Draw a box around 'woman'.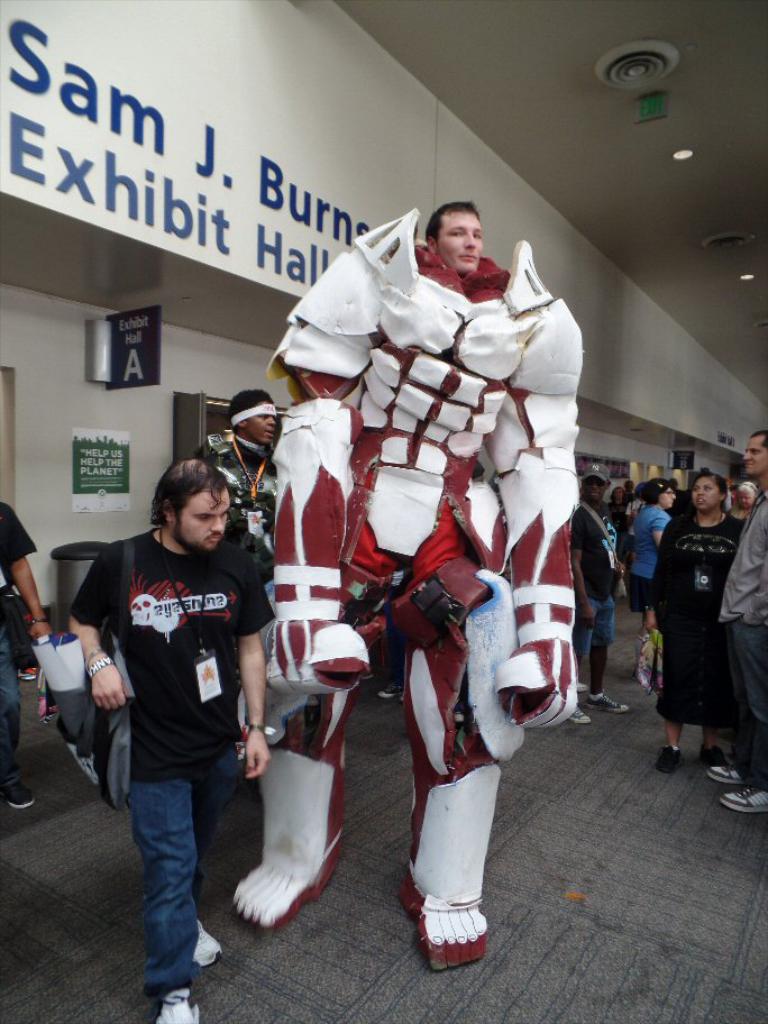
BBox(625, 483, 671, 691).
